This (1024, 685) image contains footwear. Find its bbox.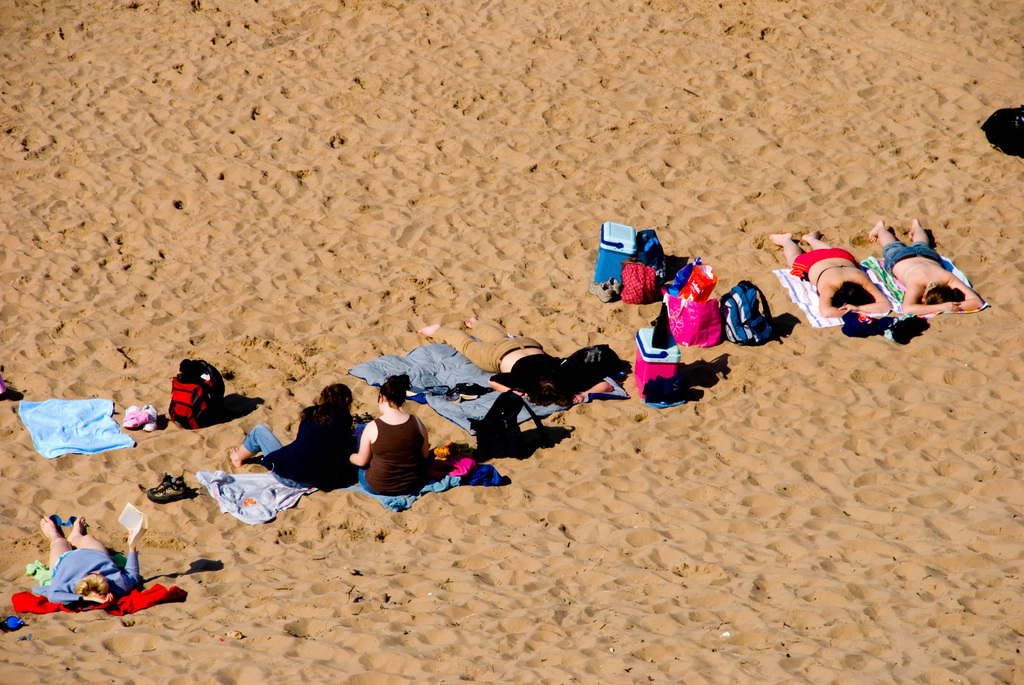
l=145, t=473, r=183, b=503.
